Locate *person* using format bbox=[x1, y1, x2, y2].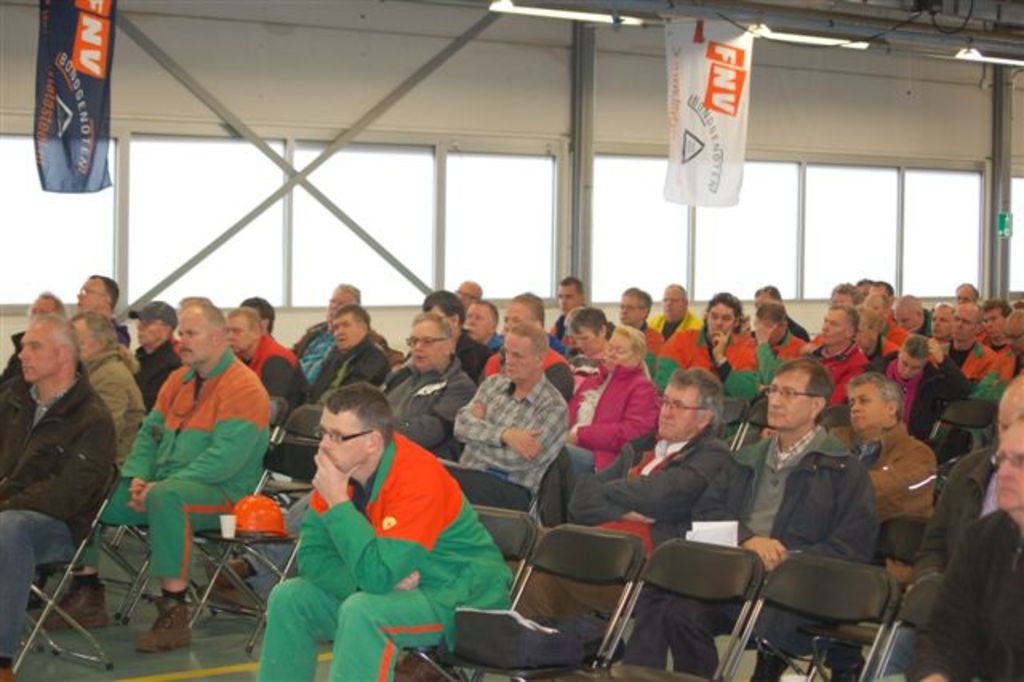
bbox=[298, 288, 363, 354].
